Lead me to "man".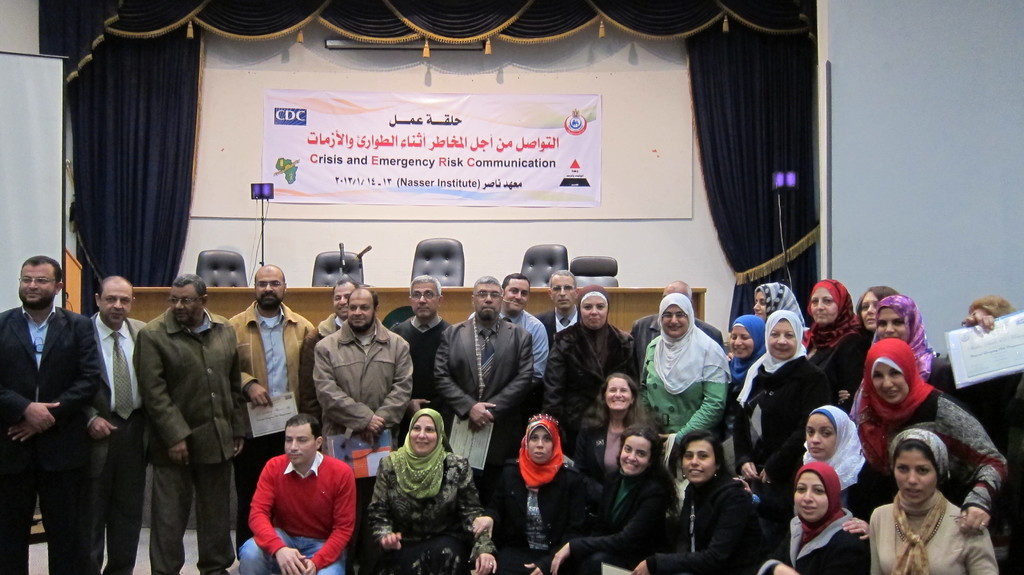
Lead to x1=314 y1=288 x2=415 y2=573.
